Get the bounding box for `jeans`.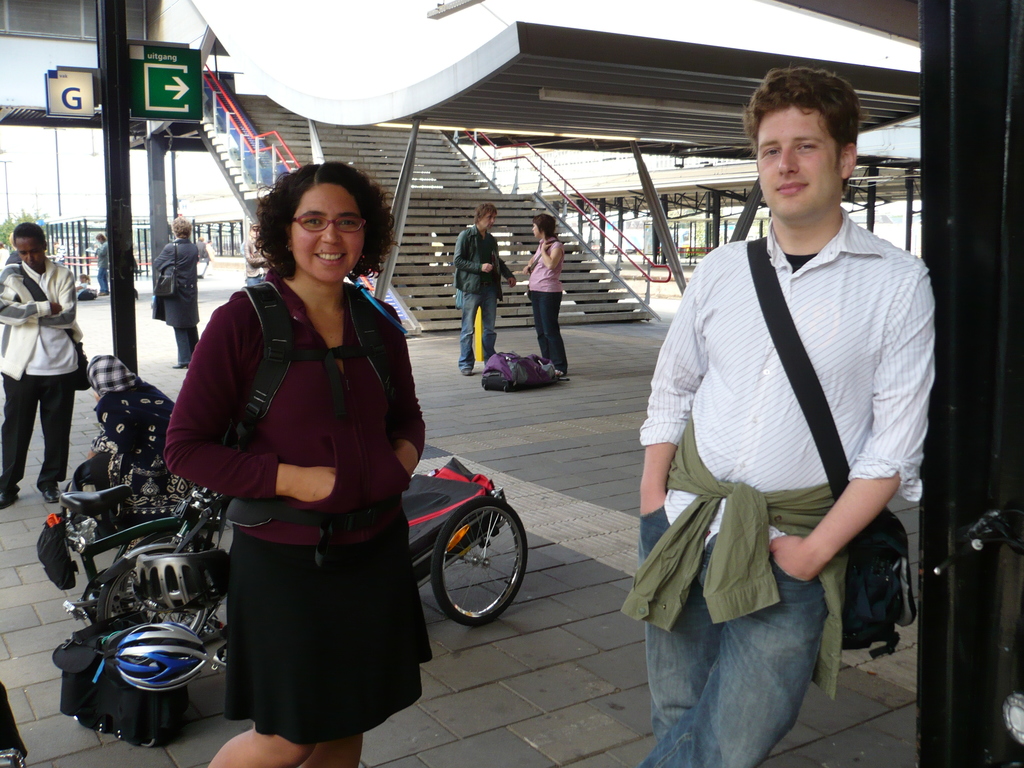
96:270:109:291.
